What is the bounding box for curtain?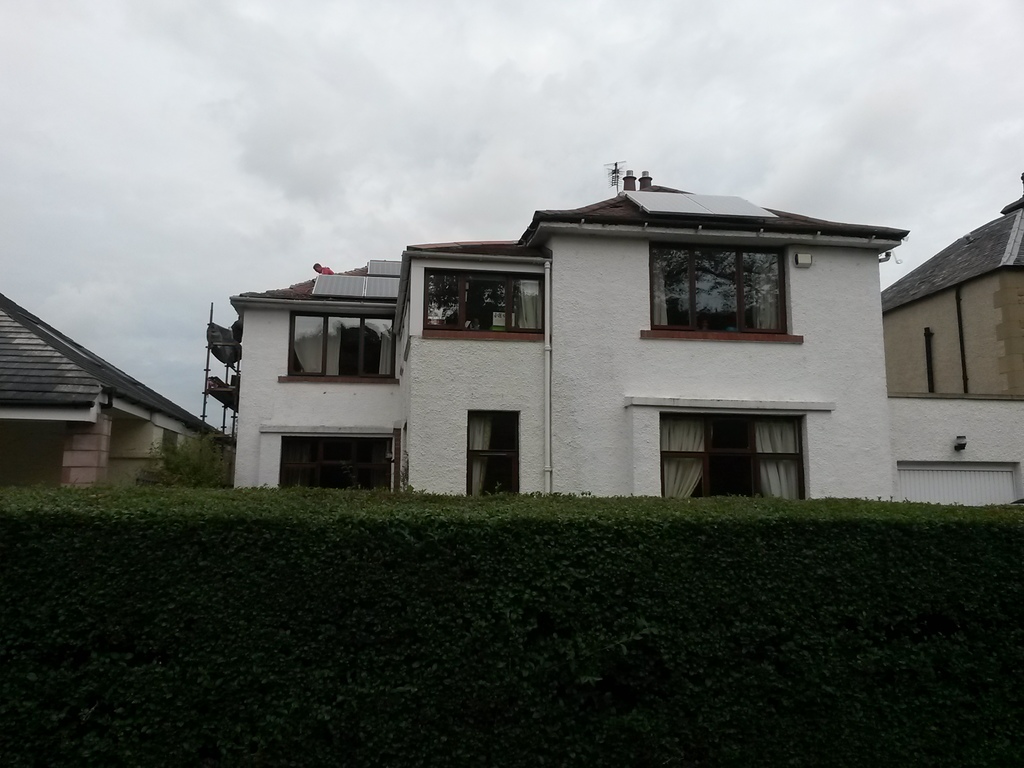
crop(518, 280, 541, 329).
